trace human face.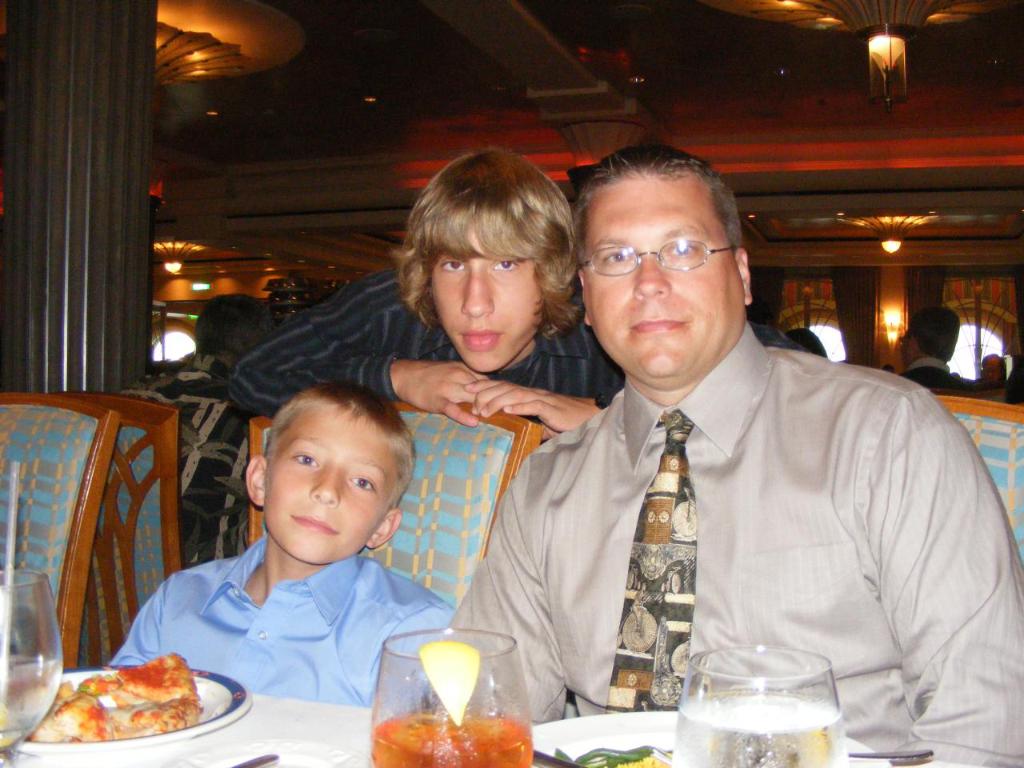
Traced to Rect(263, 399, 402, 563).
